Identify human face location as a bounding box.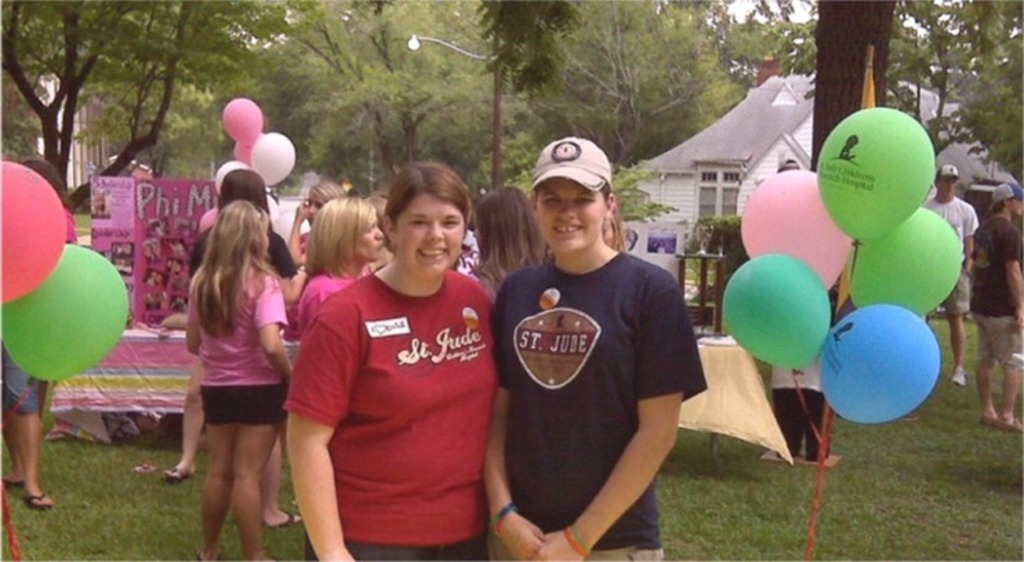
x1=355 y1=211 x2=386 y2=257.
